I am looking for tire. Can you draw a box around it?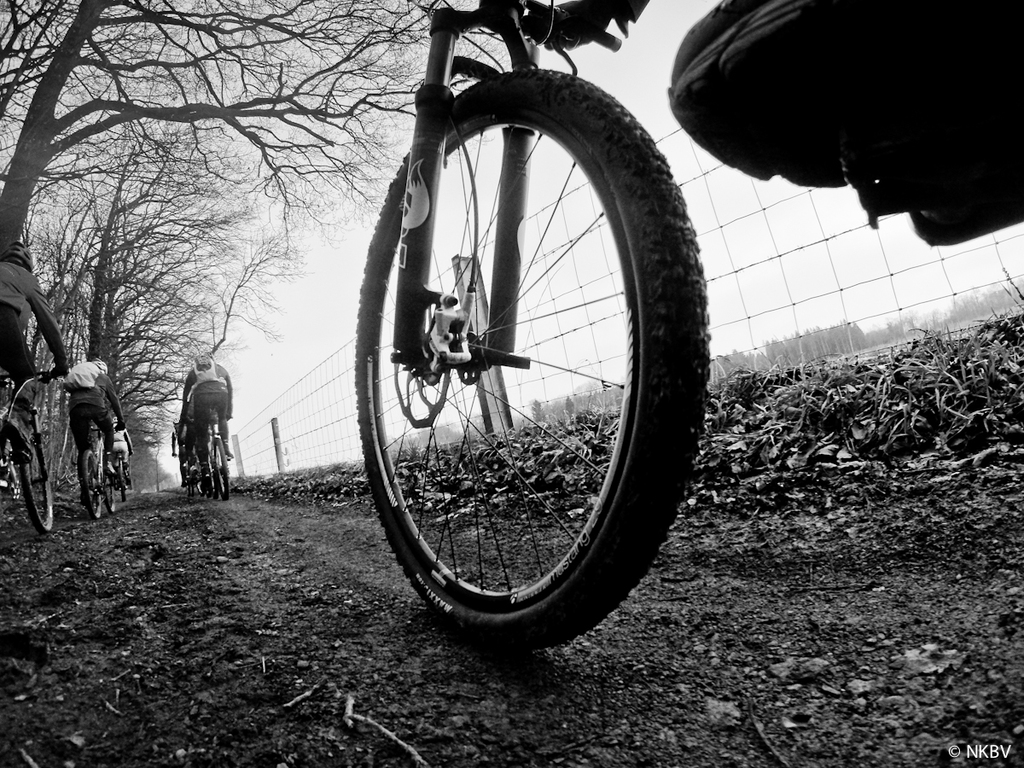
Sure, the bounding box is (345,39,687,647).
